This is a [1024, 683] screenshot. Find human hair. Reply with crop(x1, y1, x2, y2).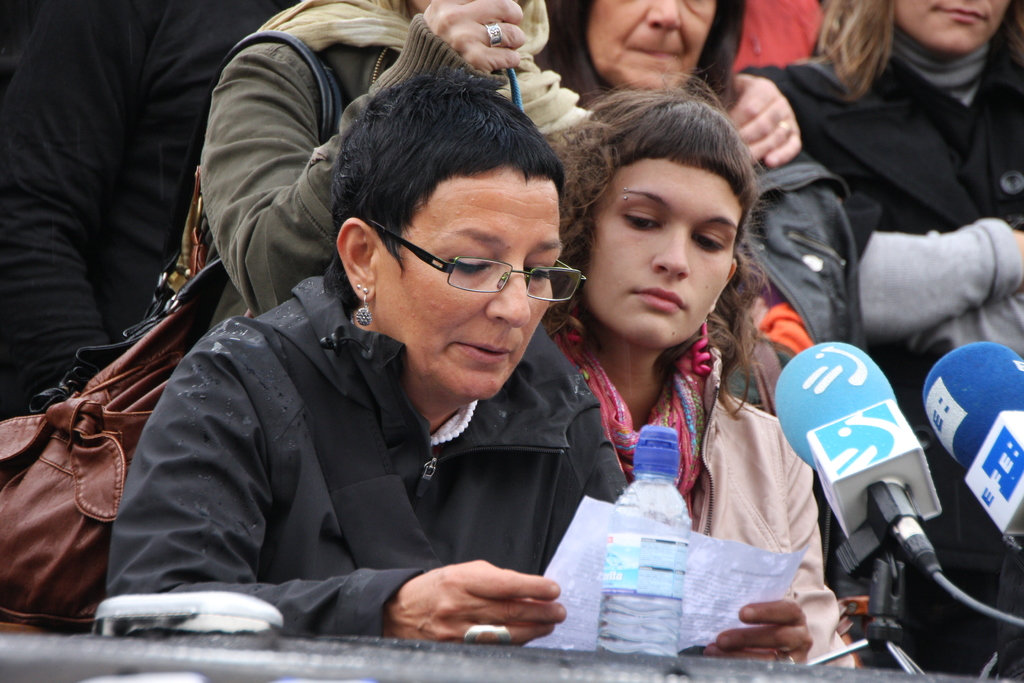
crop(322, 64, 586, 281).
